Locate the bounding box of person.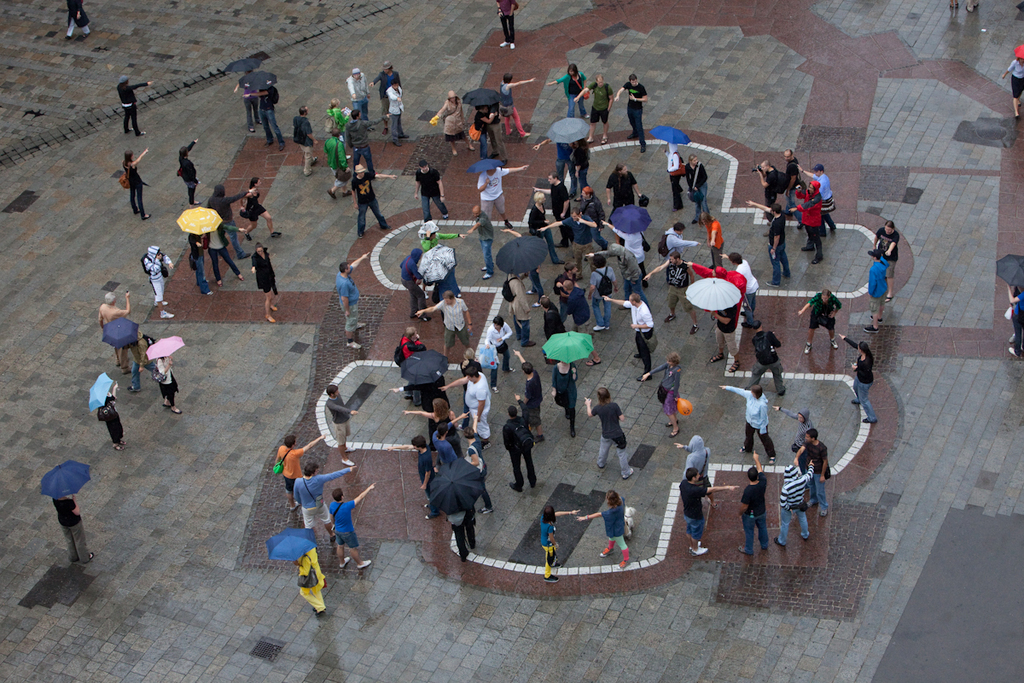
Bounding box: box(401, 154, 696, 546).
